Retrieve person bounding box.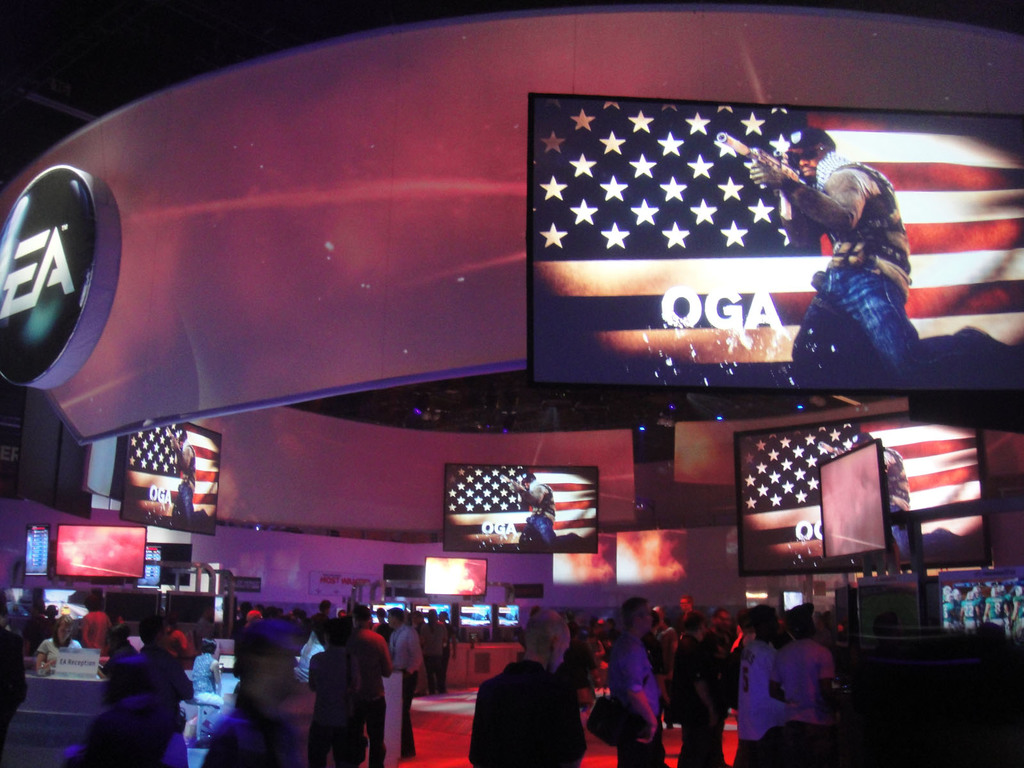
Bounding box: bbox=[673, 611, 724, 765].
